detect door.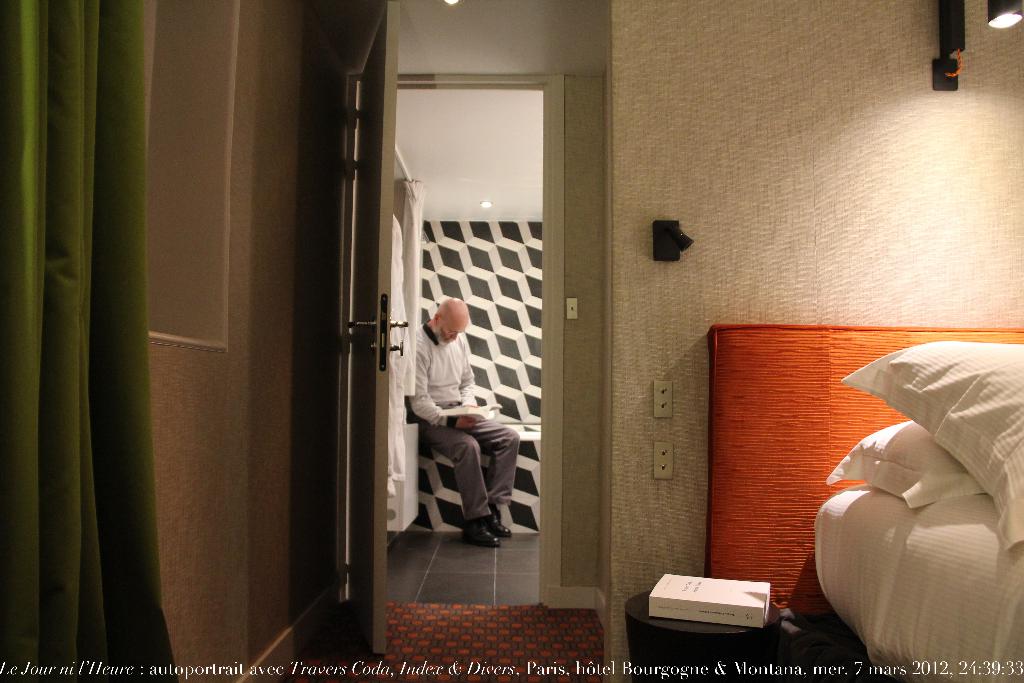
Detected at x1=339 y1=0 x2=397 y2=657.
